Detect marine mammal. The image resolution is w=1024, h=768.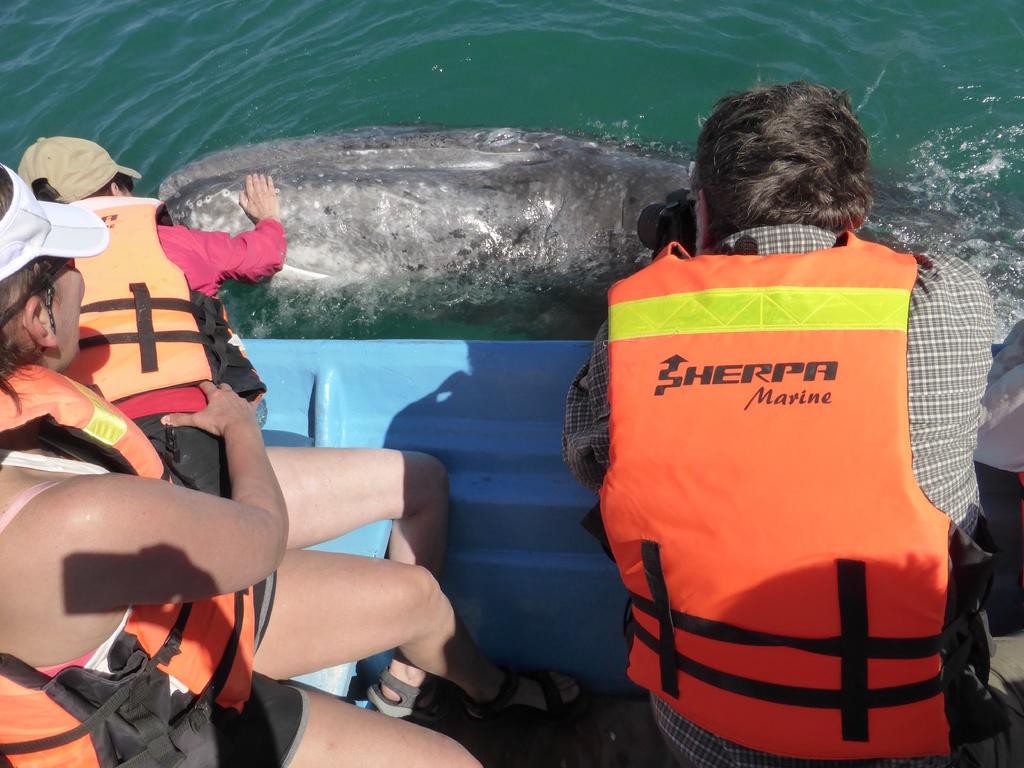
select_region(120, 144, 916, 655).
